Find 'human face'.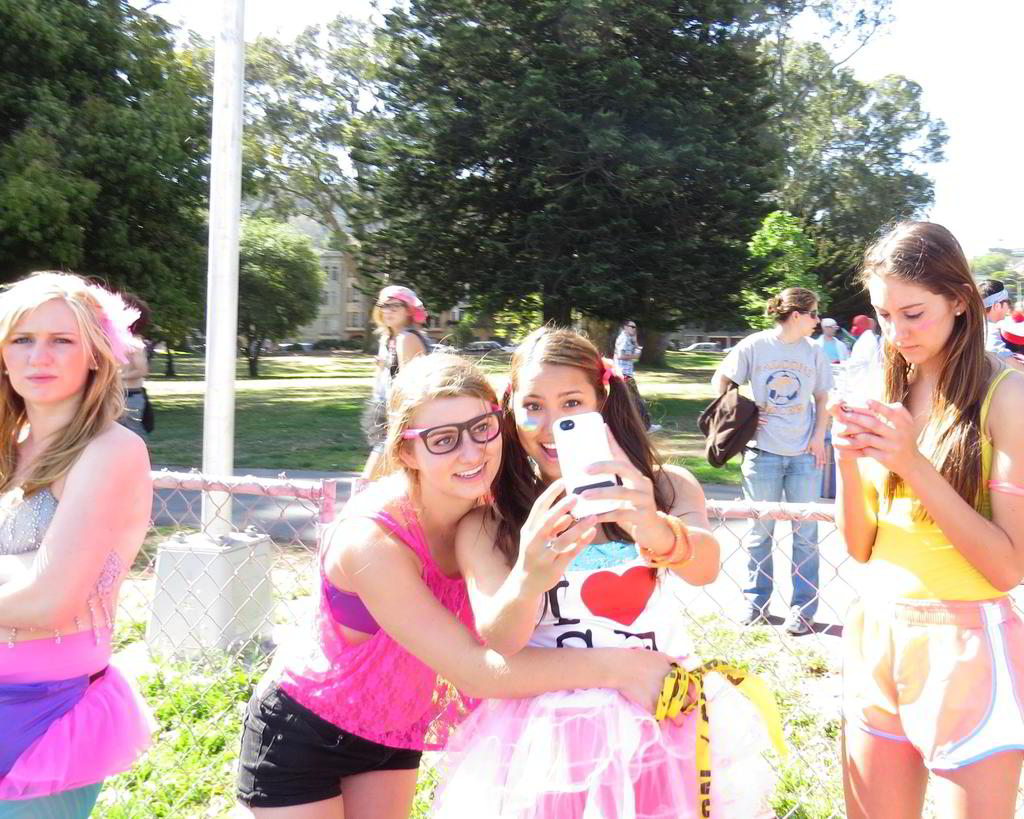
bbox=(381, 297, 410, 328).
